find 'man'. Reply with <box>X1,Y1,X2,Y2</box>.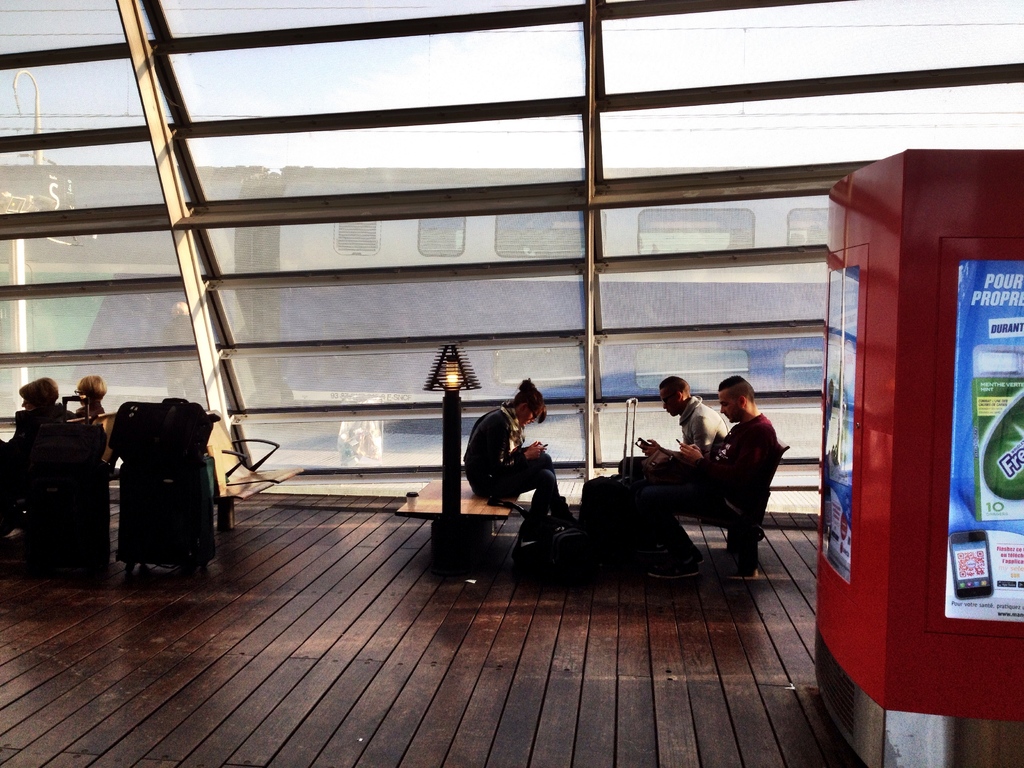
<box>655,379,728,454</box>.
